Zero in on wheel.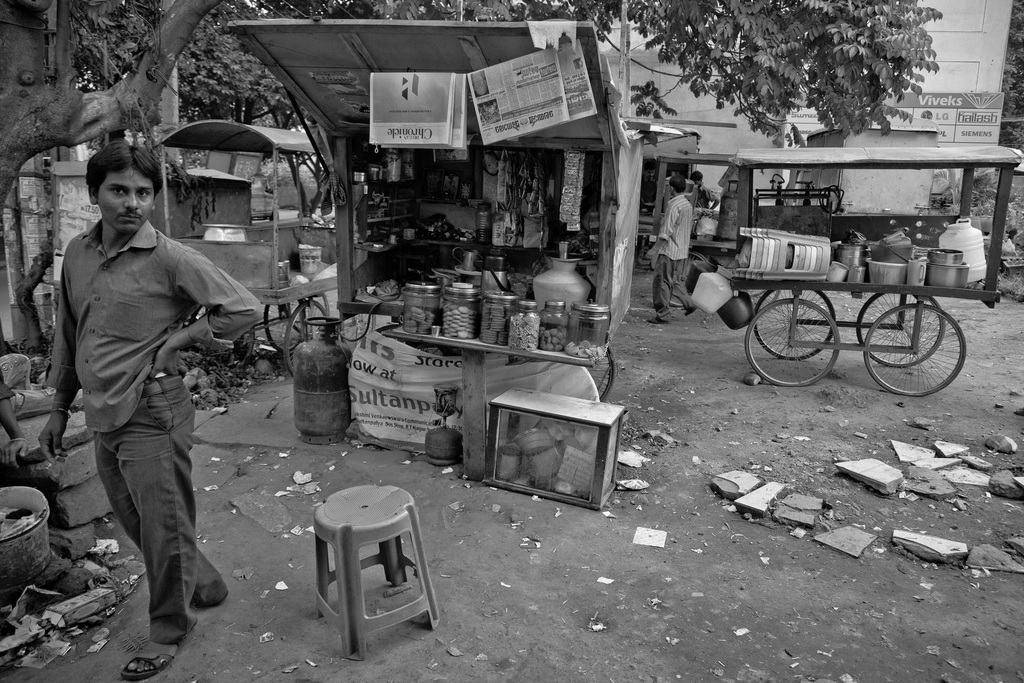
Zeroed in: (741,295,844,391).
